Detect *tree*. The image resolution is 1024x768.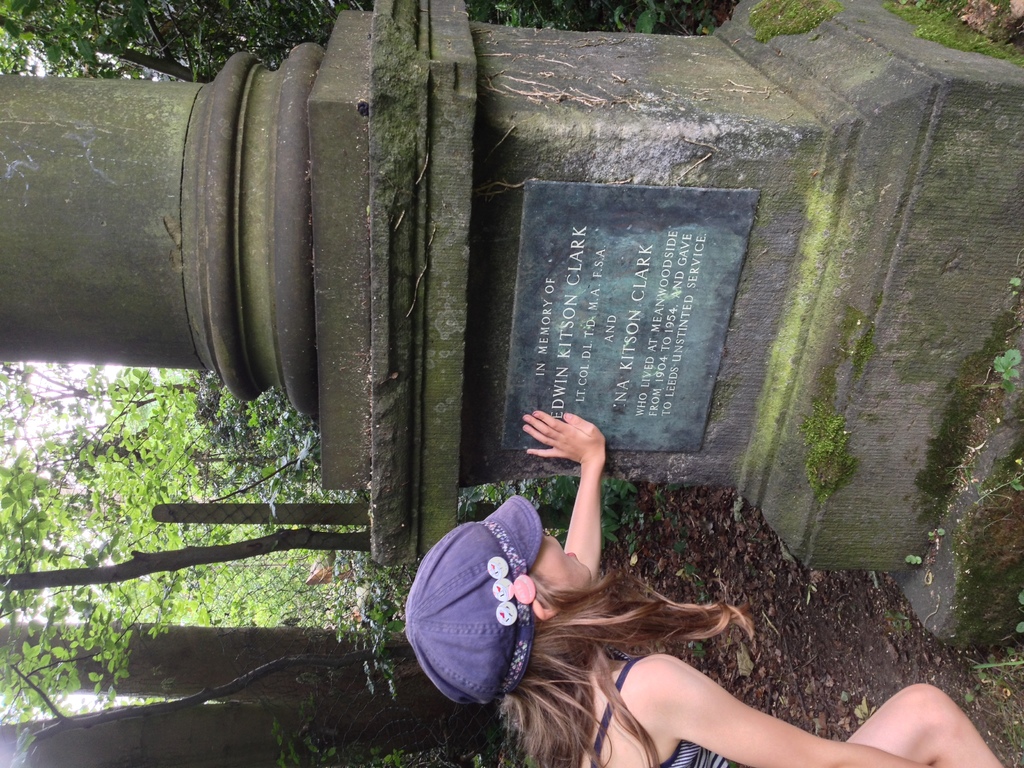
<region>0, 0, 739, 81</region>.
